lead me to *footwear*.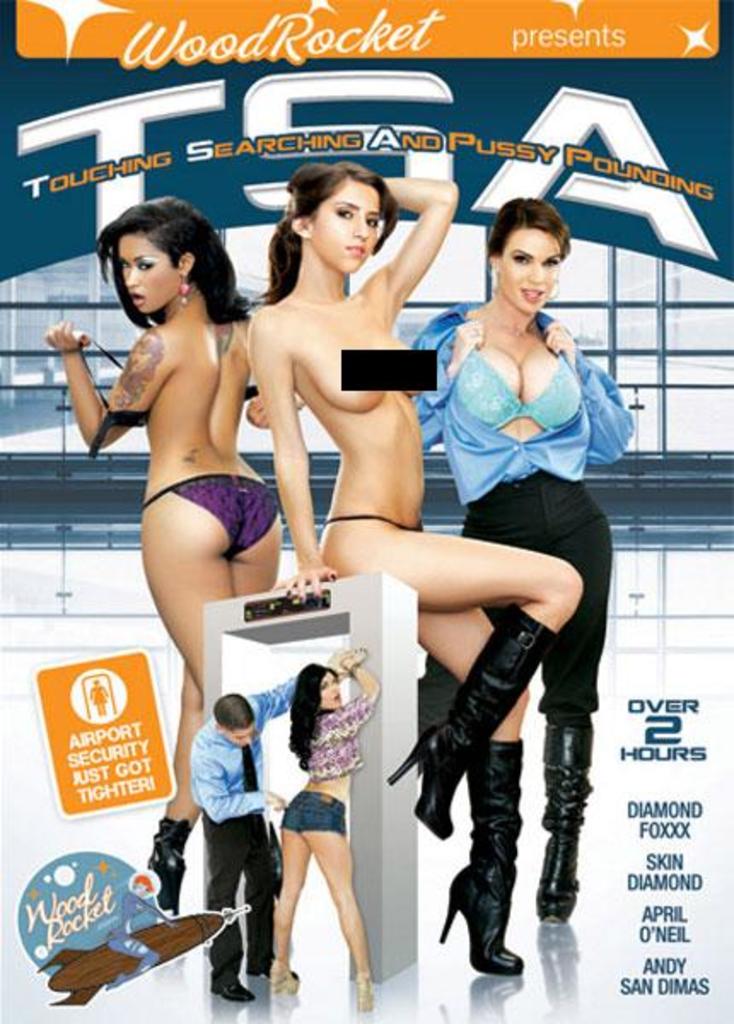
Lead to [538, 719, 601, 927].
